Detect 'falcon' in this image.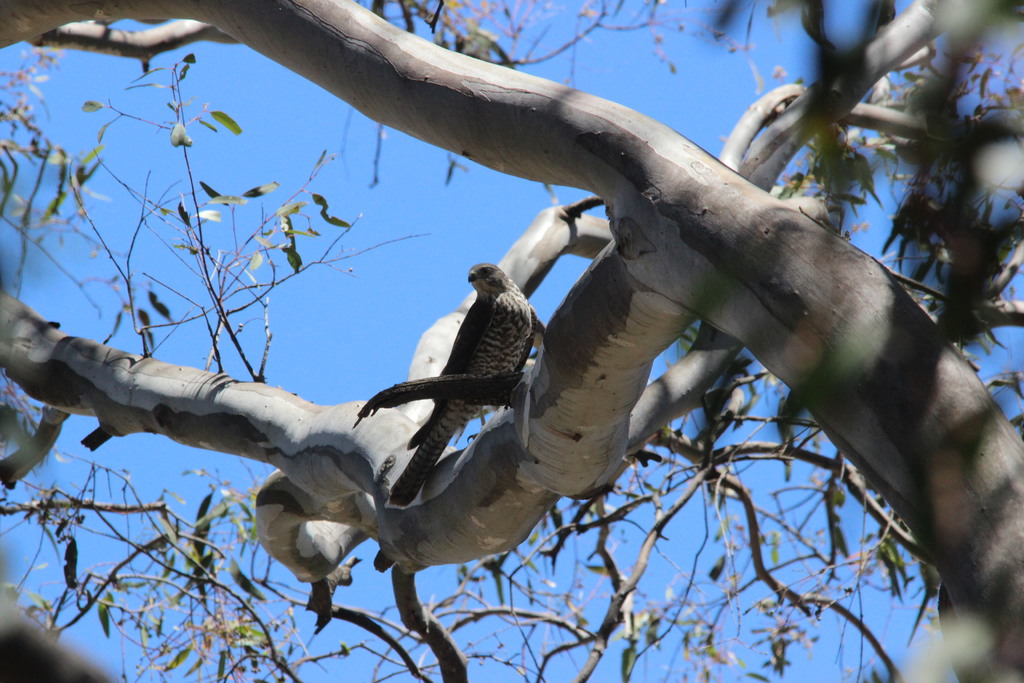
Detection: (left=386, top=264, right=541, bottom=509).
